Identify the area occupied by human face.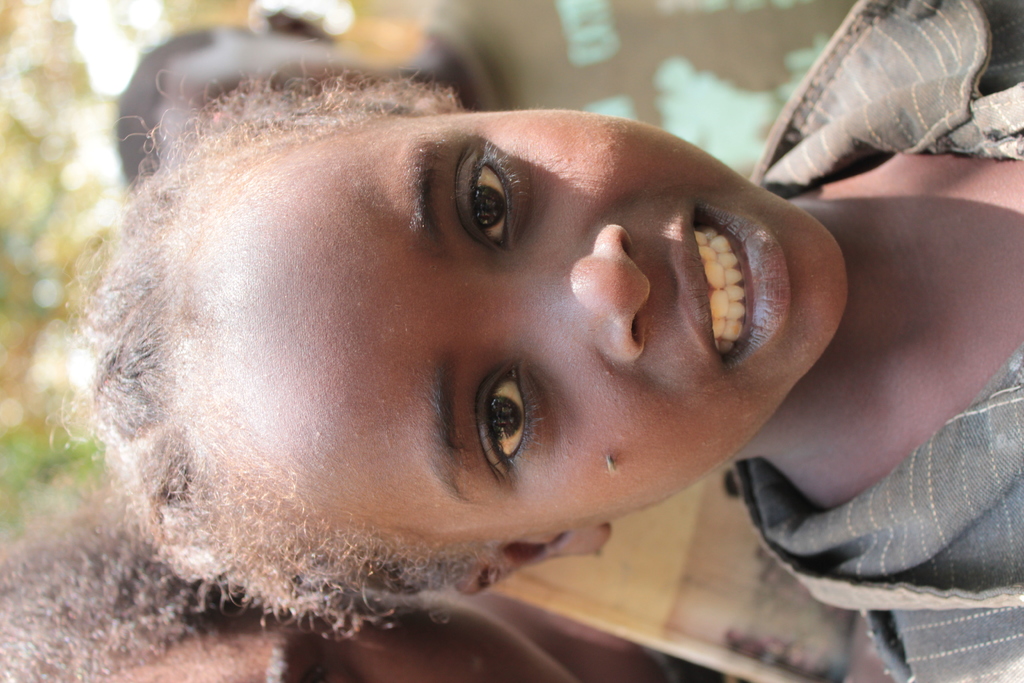
Area: rect(170, 113, 847, 562).
